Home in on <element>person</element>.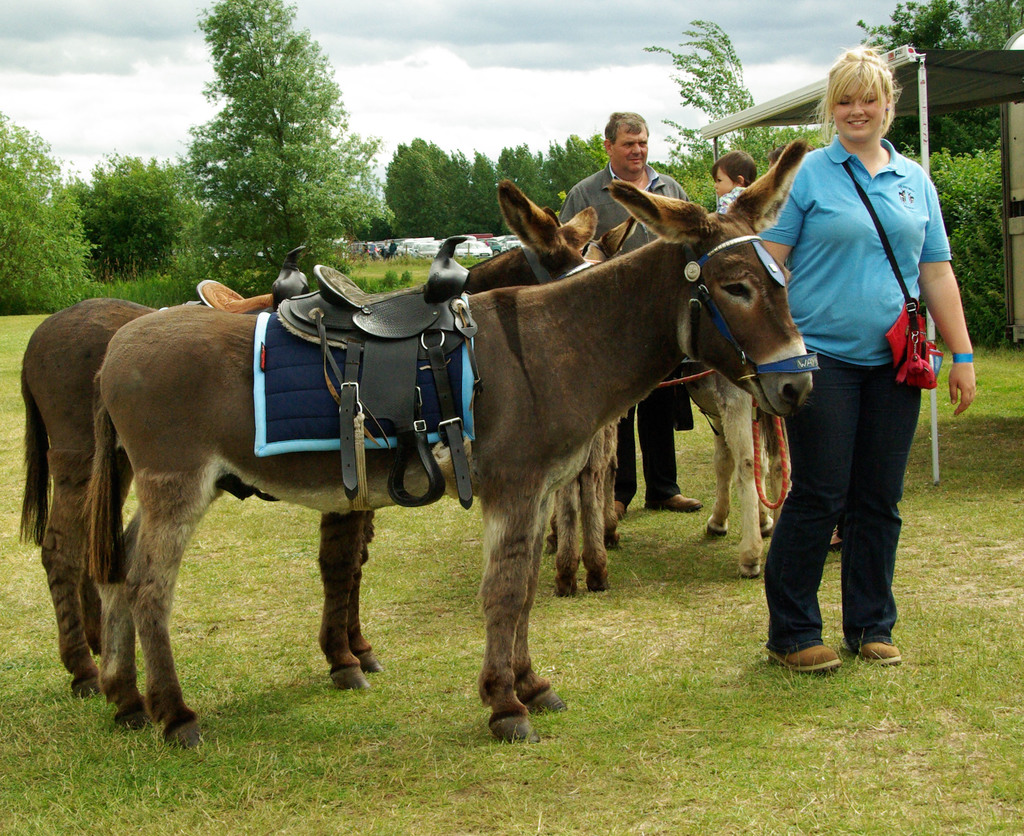
Homed in at (761, 49, 975, 674).
